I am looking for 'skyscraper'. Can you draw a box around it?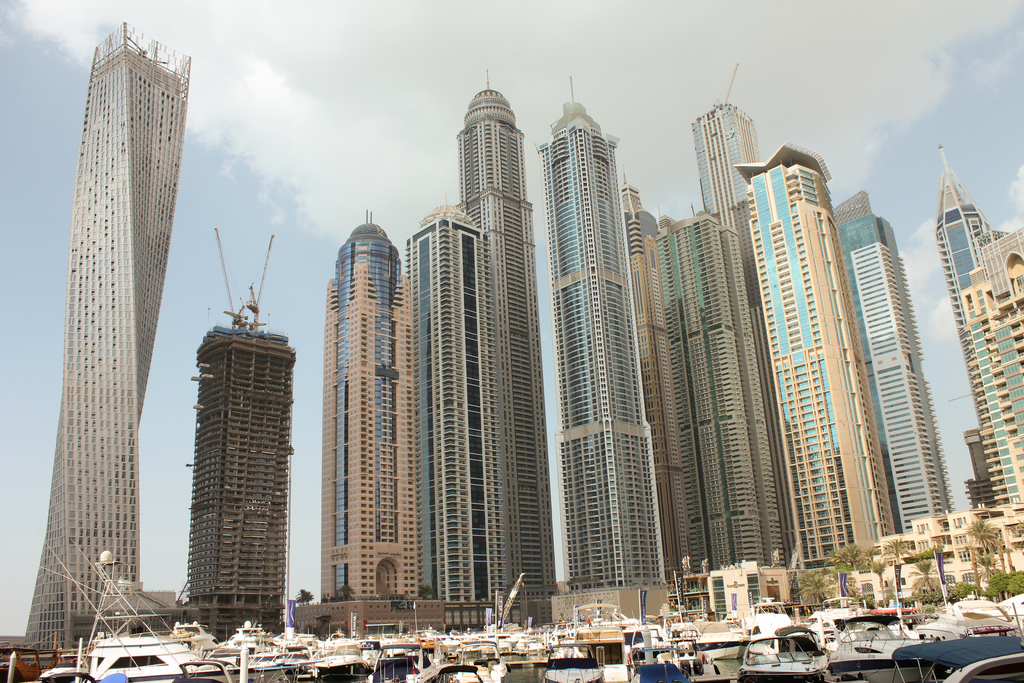
Sure, the bounding box is box=[824, 188, 965, 535].
